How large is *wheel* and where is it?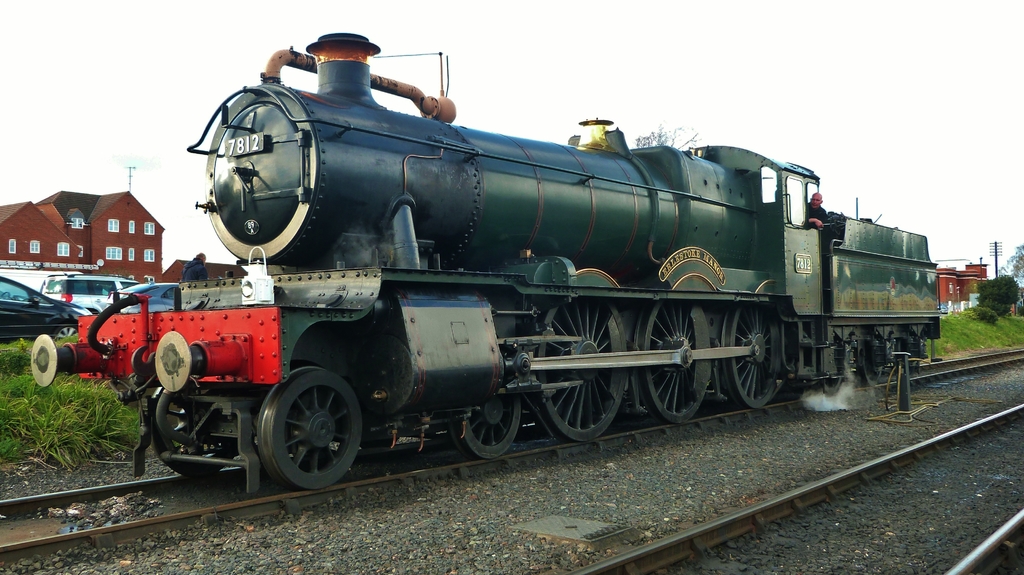
Bounding box: l=1, t=293, r=11, b=303.
